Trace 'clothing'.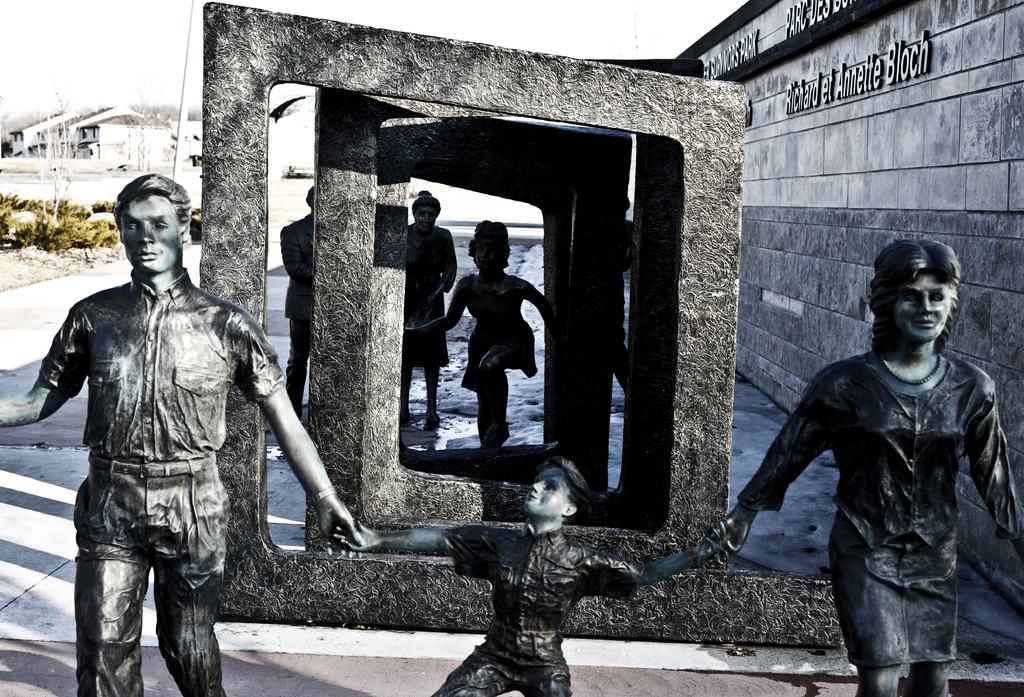
Traced to left=449, top=524, right=637, bottom=632.
